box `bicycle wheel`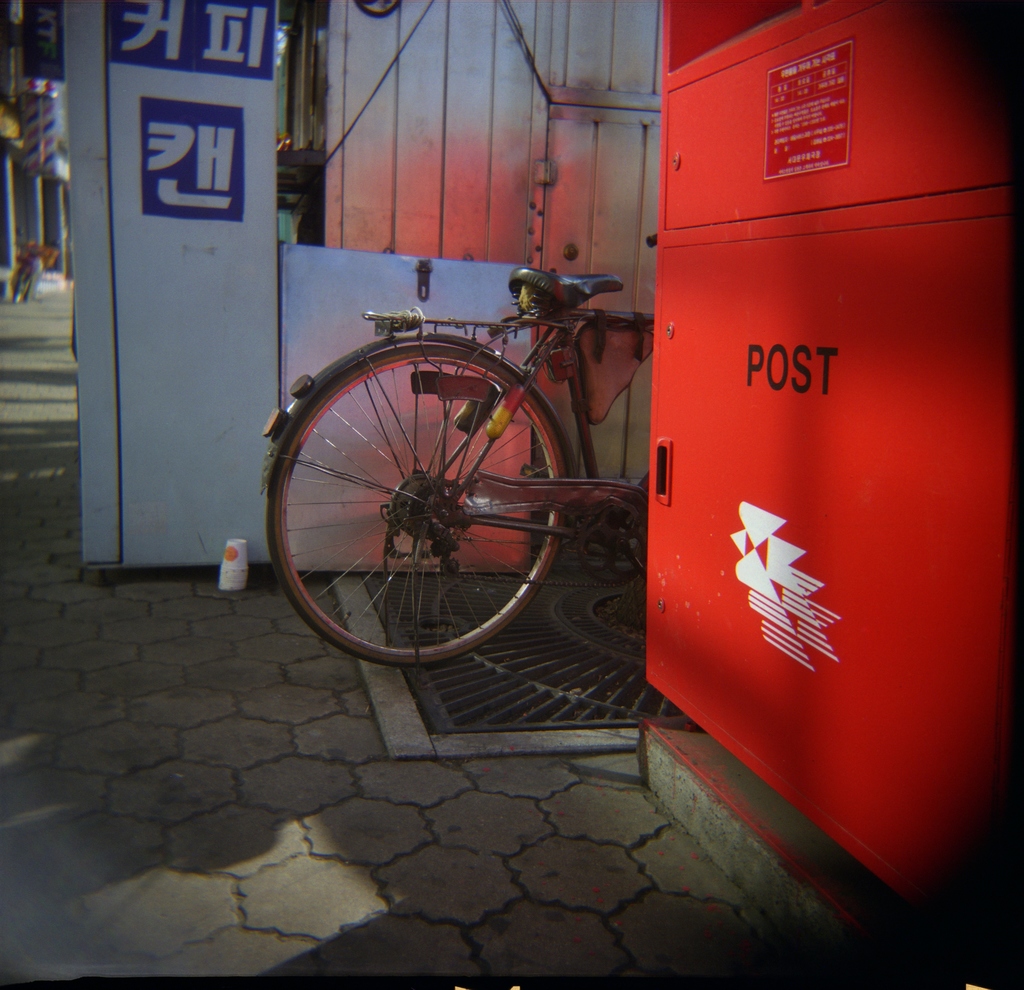
select_region(245, 339, 582, 681)
